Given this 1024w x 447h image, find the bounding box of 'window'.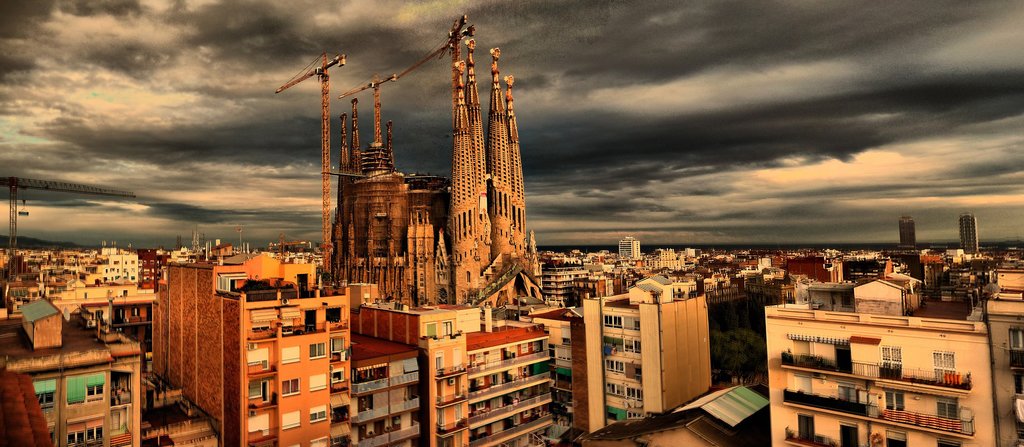
310 372 326 390.
